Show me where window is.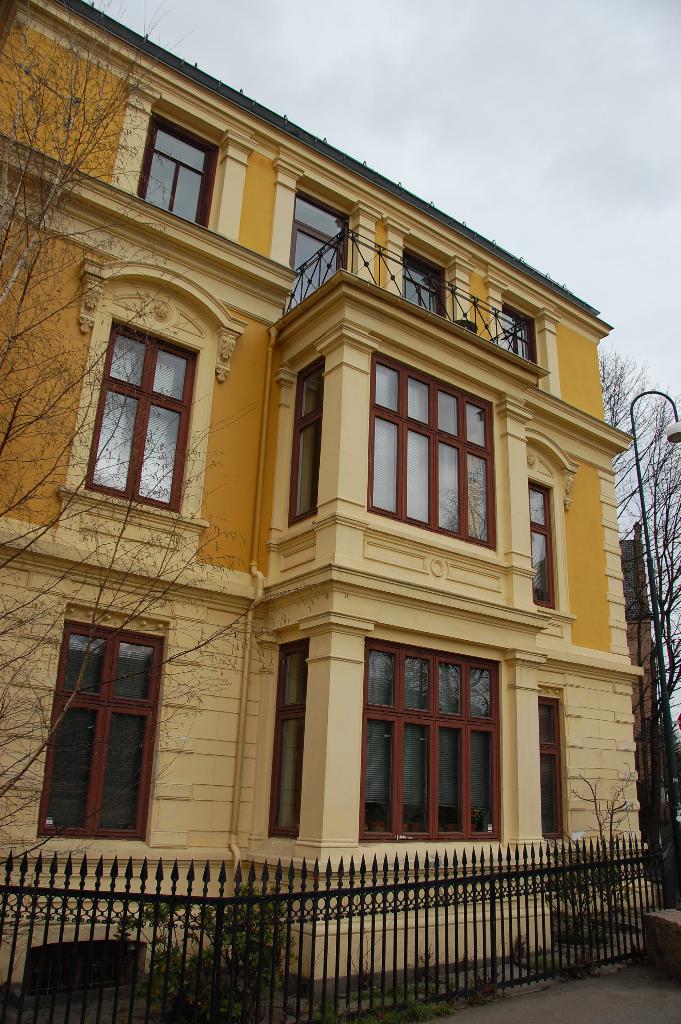
window is at bbox=(361, 637, 501, 842).
